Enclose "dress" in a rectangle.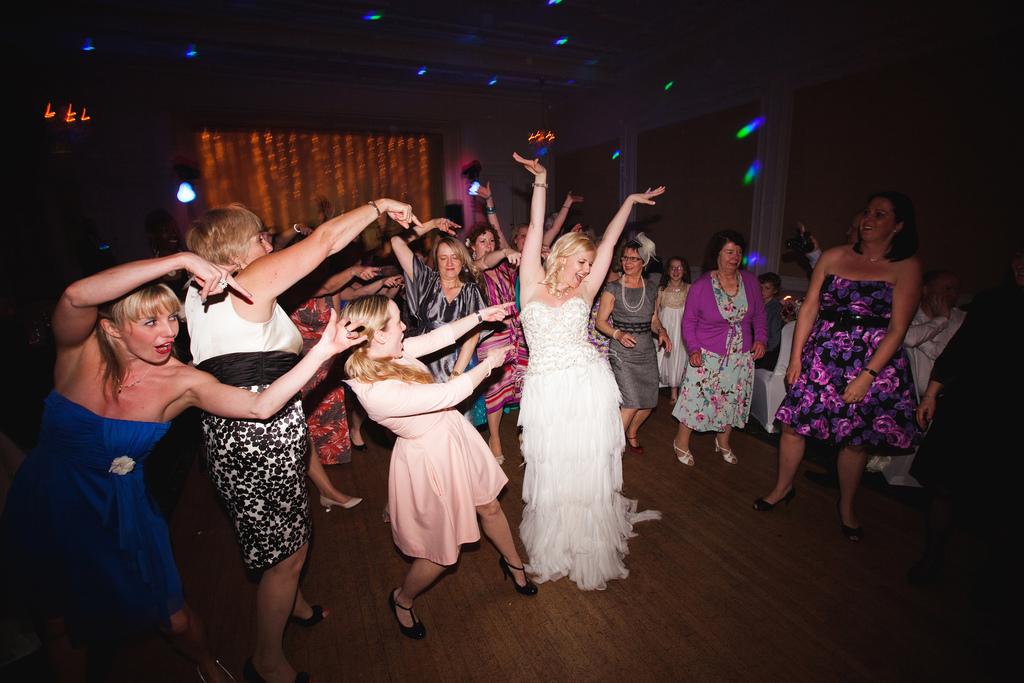
bbox=(341, 353, 509, 564).
